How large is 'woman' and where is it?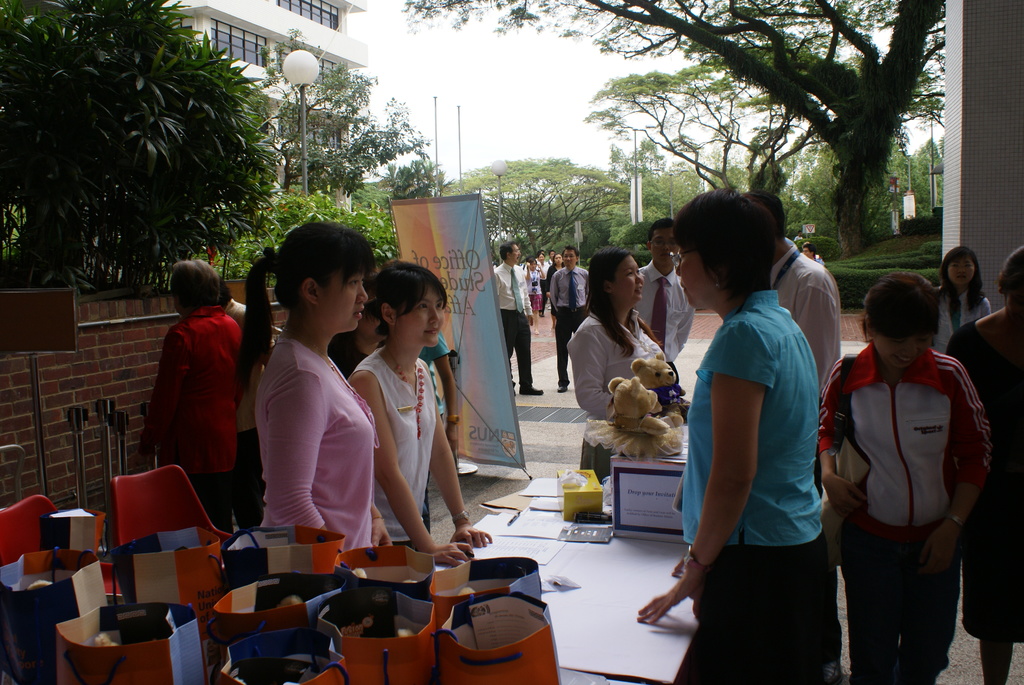
Bounding box: (632, 186, 840, 684).
